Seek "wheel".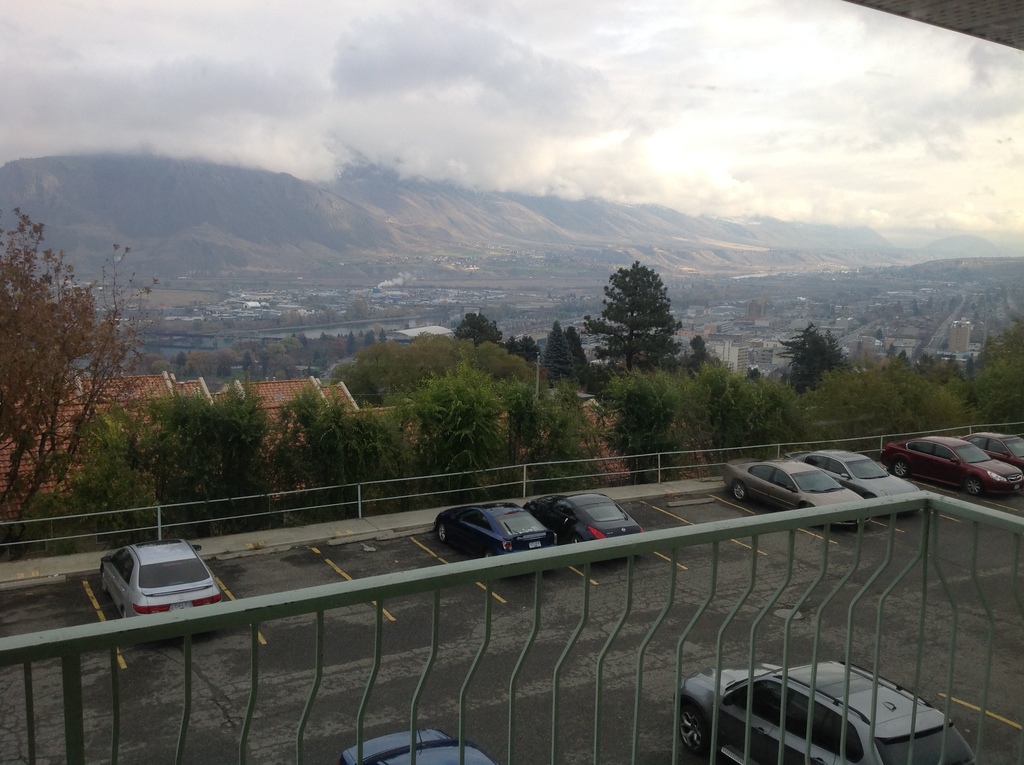
<bbox>965, 479, 982, 493</bbox>.
